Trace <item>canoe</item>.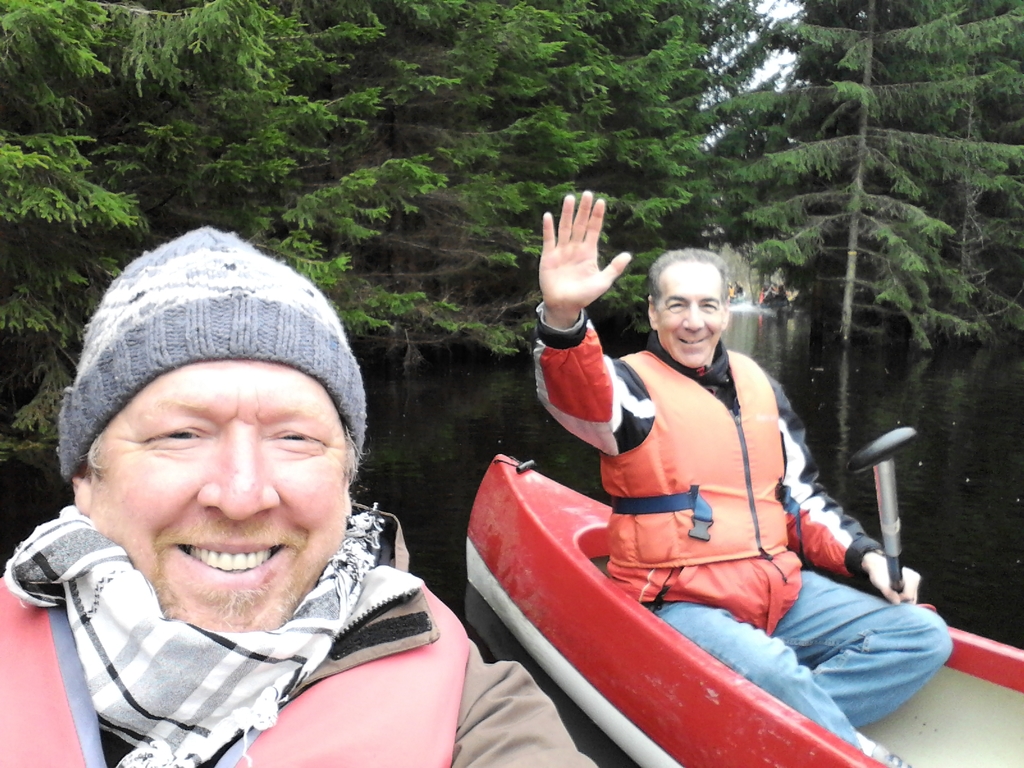
Traced to [728, 285, 747, 306].
